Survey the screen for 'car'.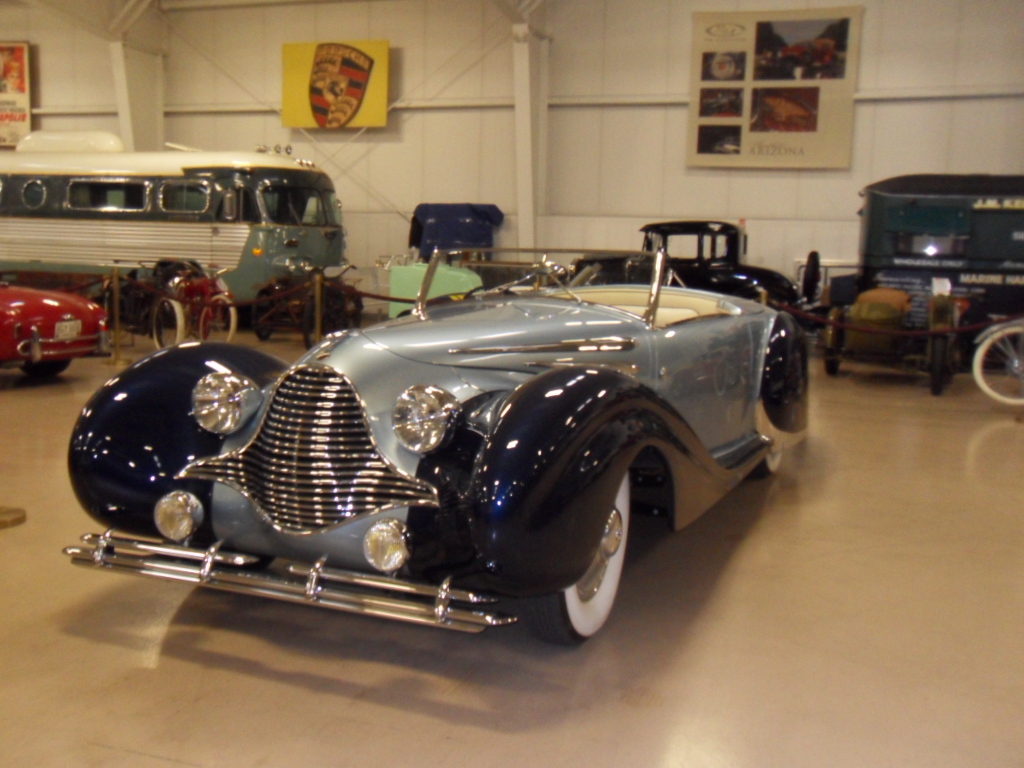
Survey found: 100 229 821 666.
